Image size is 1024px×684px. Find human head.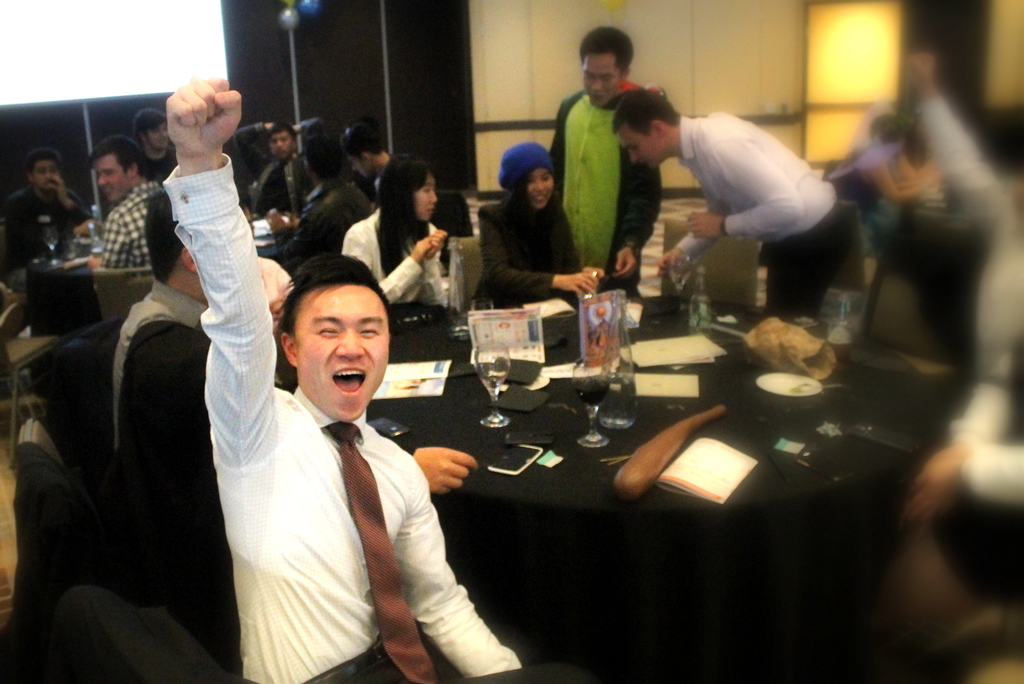
144:189:246:289.
